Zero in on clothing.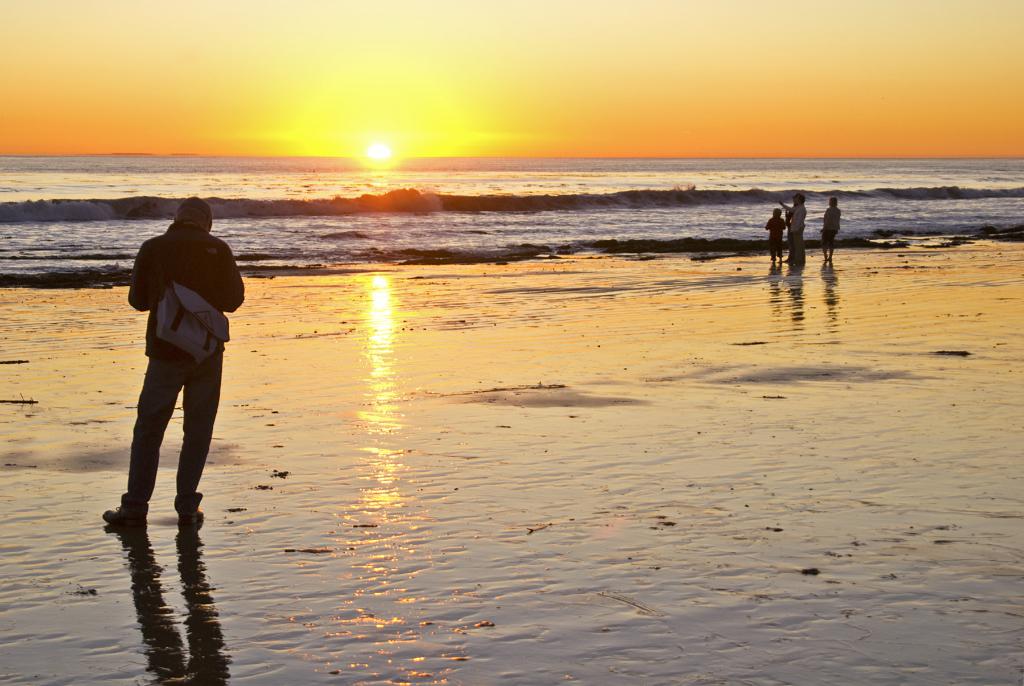
Zeroed in: bbox=[817, 197, 842, 261].
